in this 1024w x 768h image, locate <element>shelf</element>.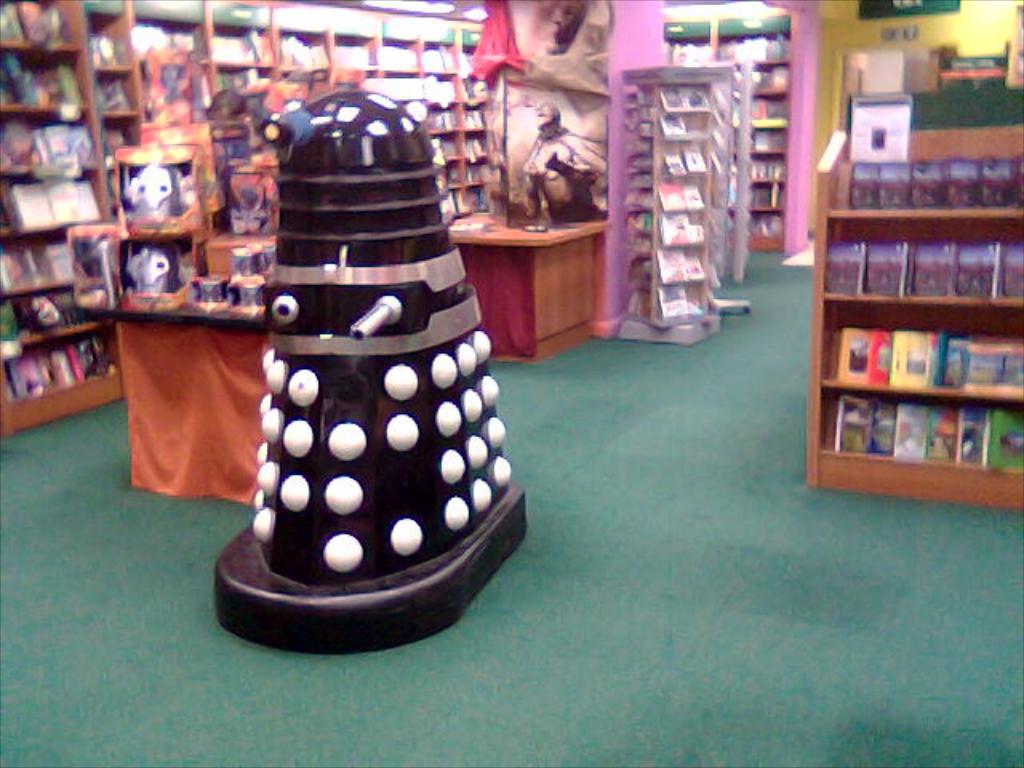
Bounding box: {"x1": 90, "y1": 6, "x2": 138, "y2": 78}.
